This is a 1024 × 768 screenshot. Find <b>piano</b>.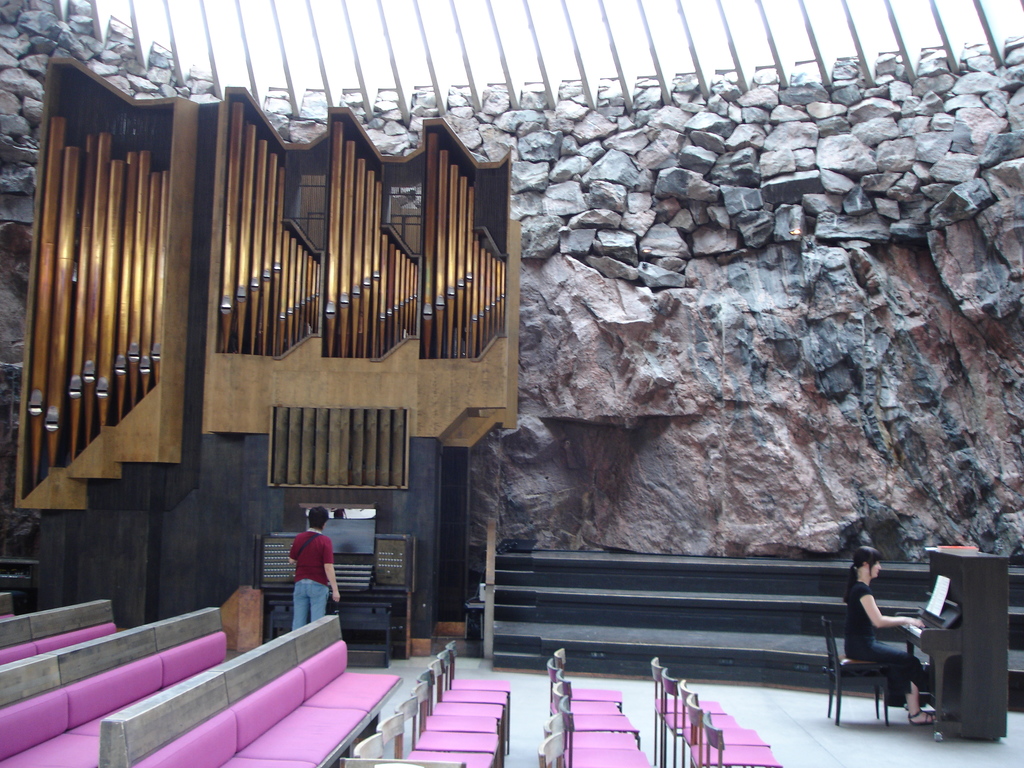
Bounding box: 900:539:1009:739.
